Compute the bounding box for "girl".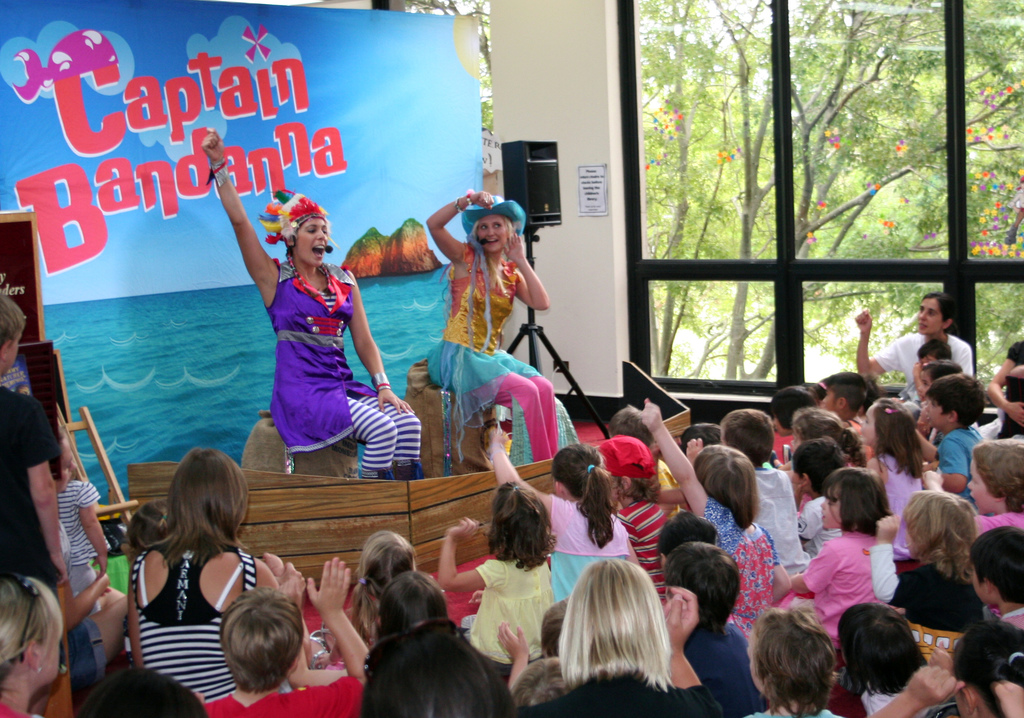
(486, 418, 641, 600).
